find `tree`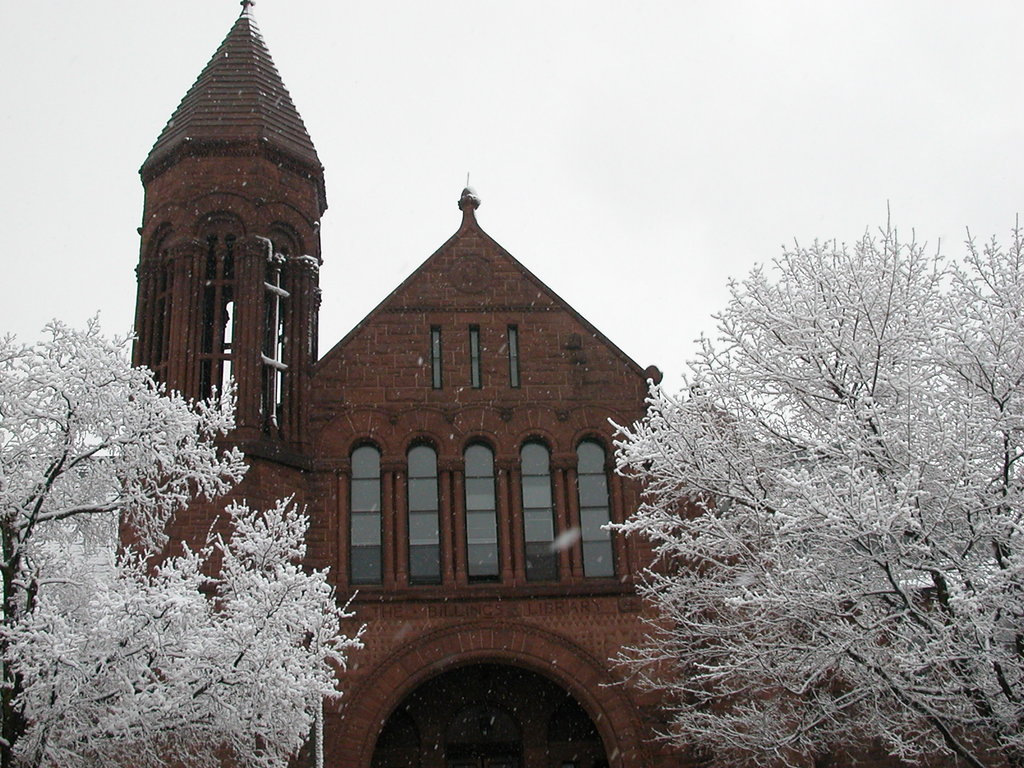
box(0, 308, 369, 767)
